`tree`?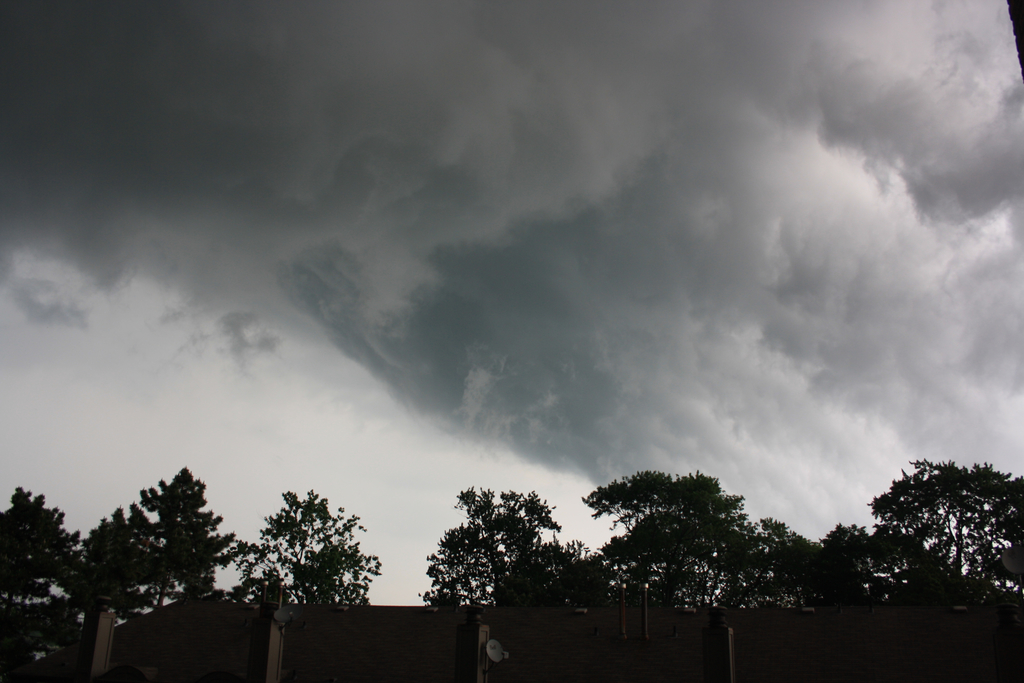
x1=95 y1=472 x2=230 y2=609
